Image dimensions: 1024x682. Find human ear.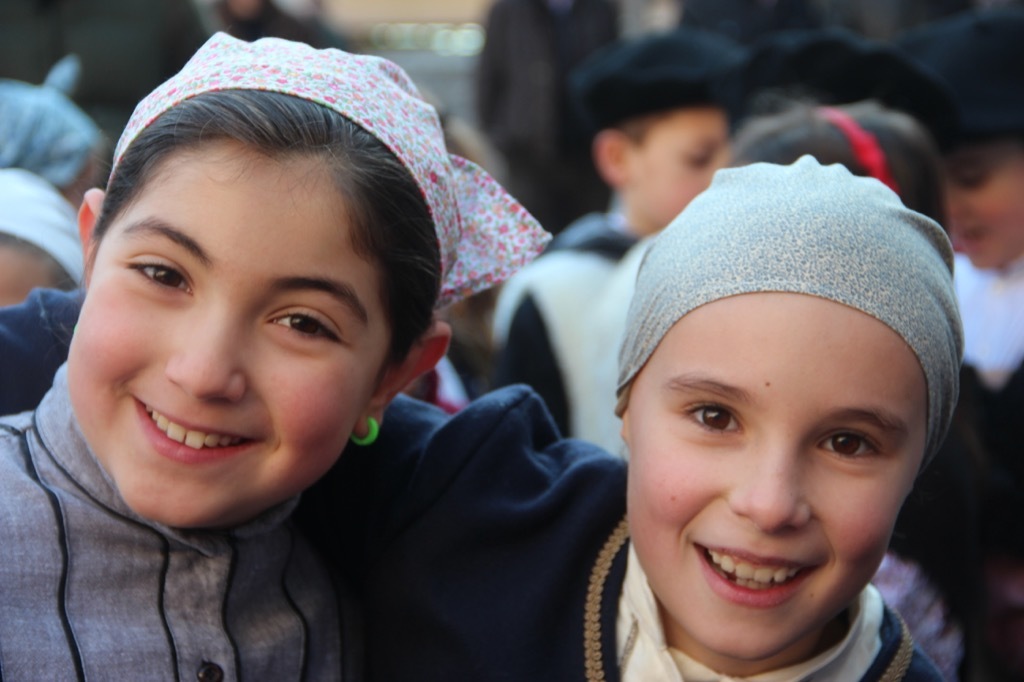
locate(77, 187, 106, 285).
